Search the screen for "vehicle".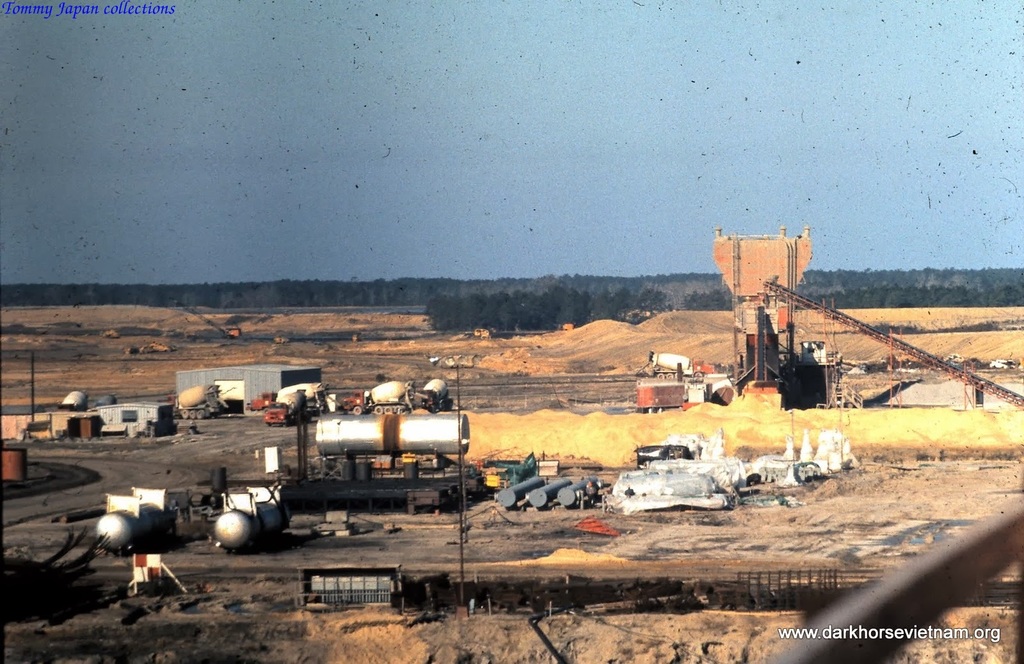
Found at 259,385,307,426.
